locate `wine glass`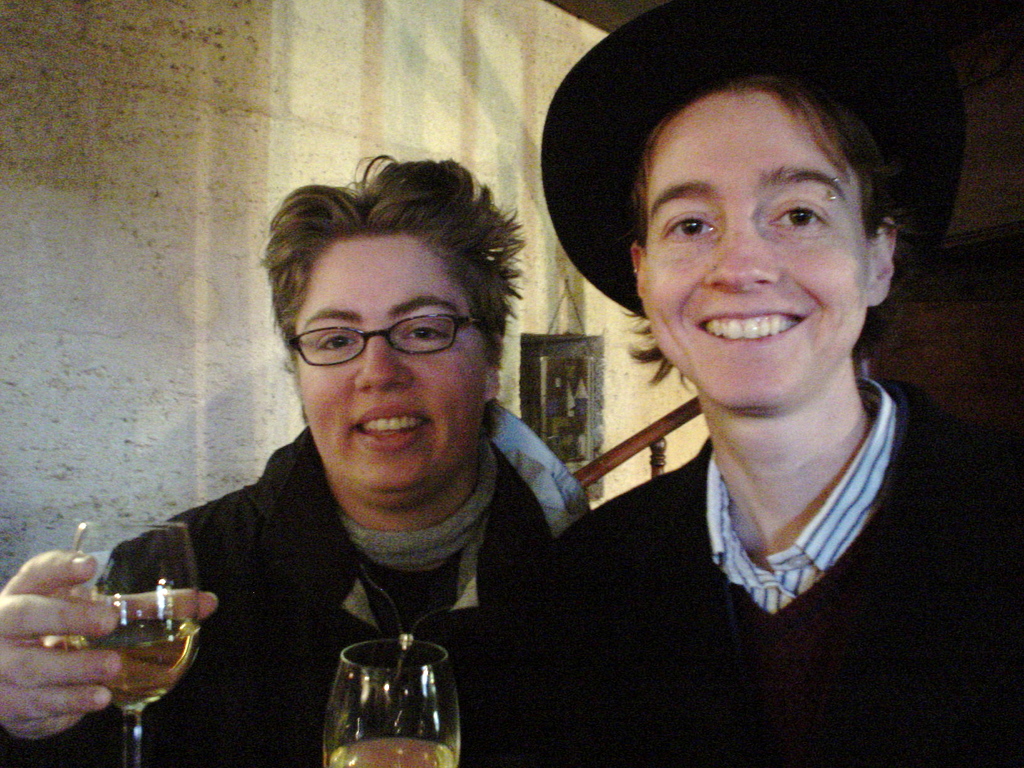
66/518/196/767
